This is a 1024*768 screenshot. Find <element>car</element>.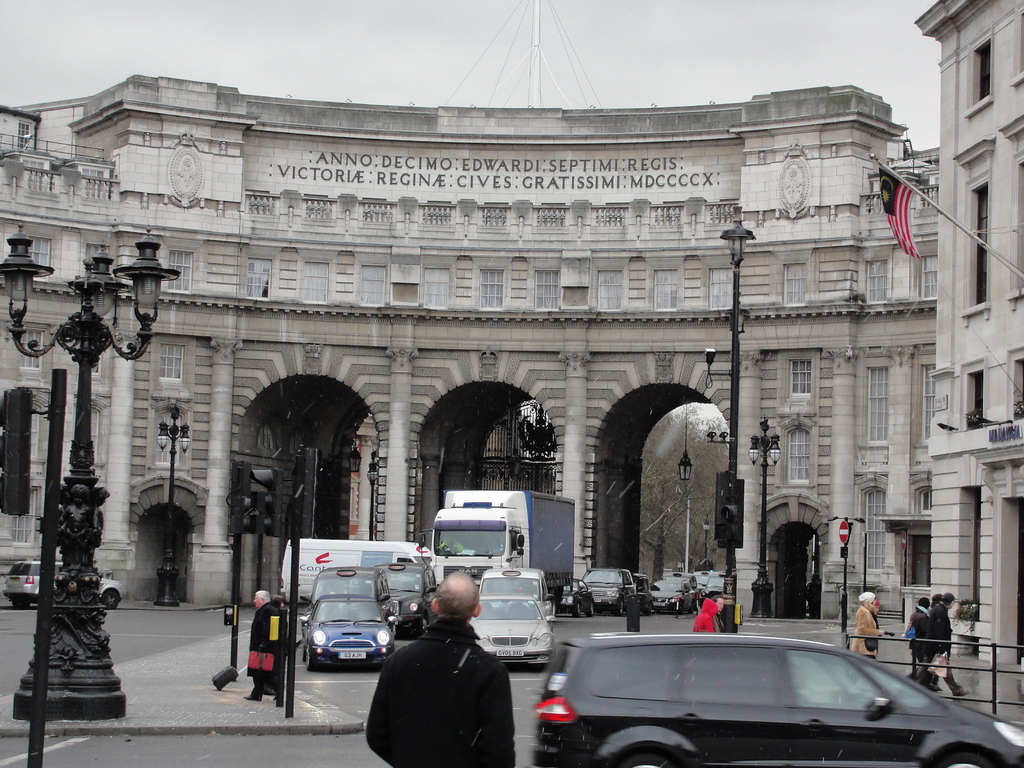
Bounding box: left=298, top=581, right=397, bottom=660.
